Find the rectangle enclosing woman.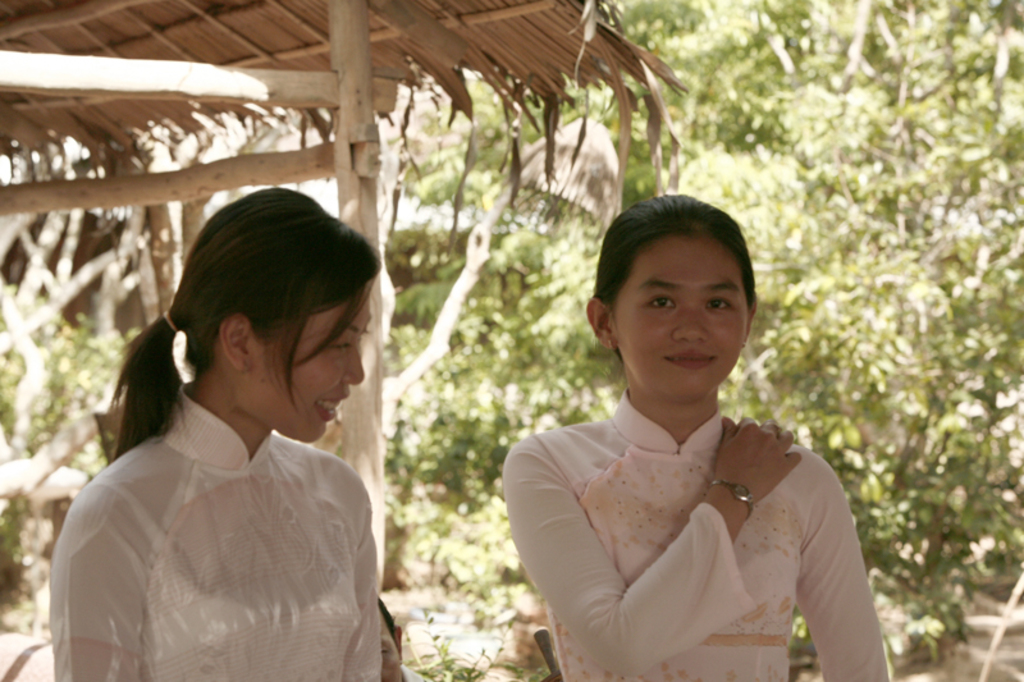
[x1=447, y1=188, x2=887, y2=667].
